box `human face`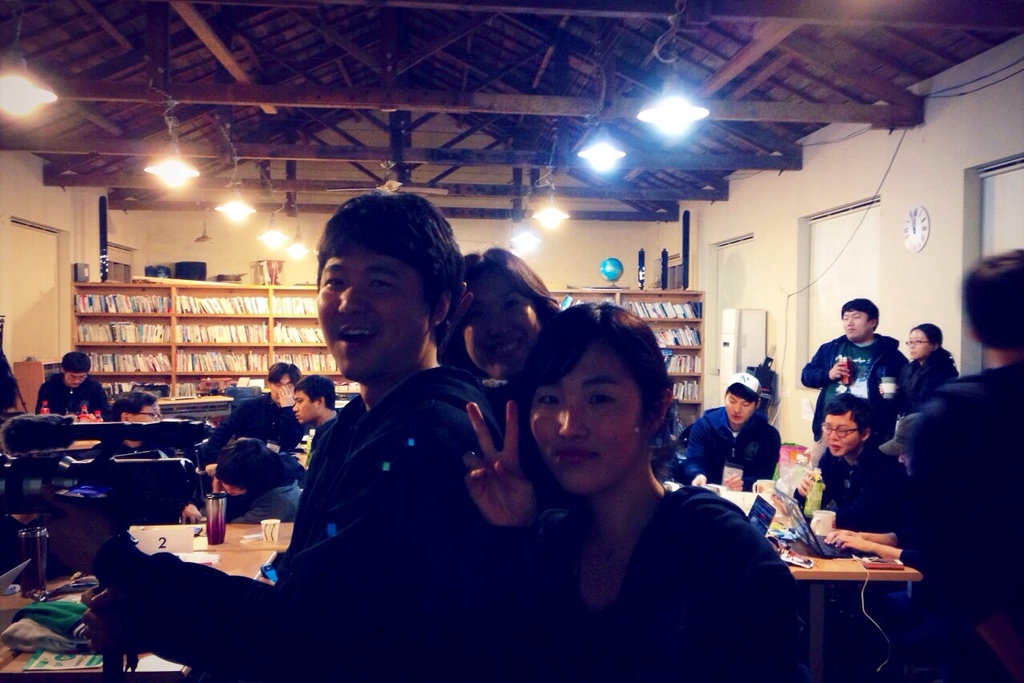
848/308/868/341
